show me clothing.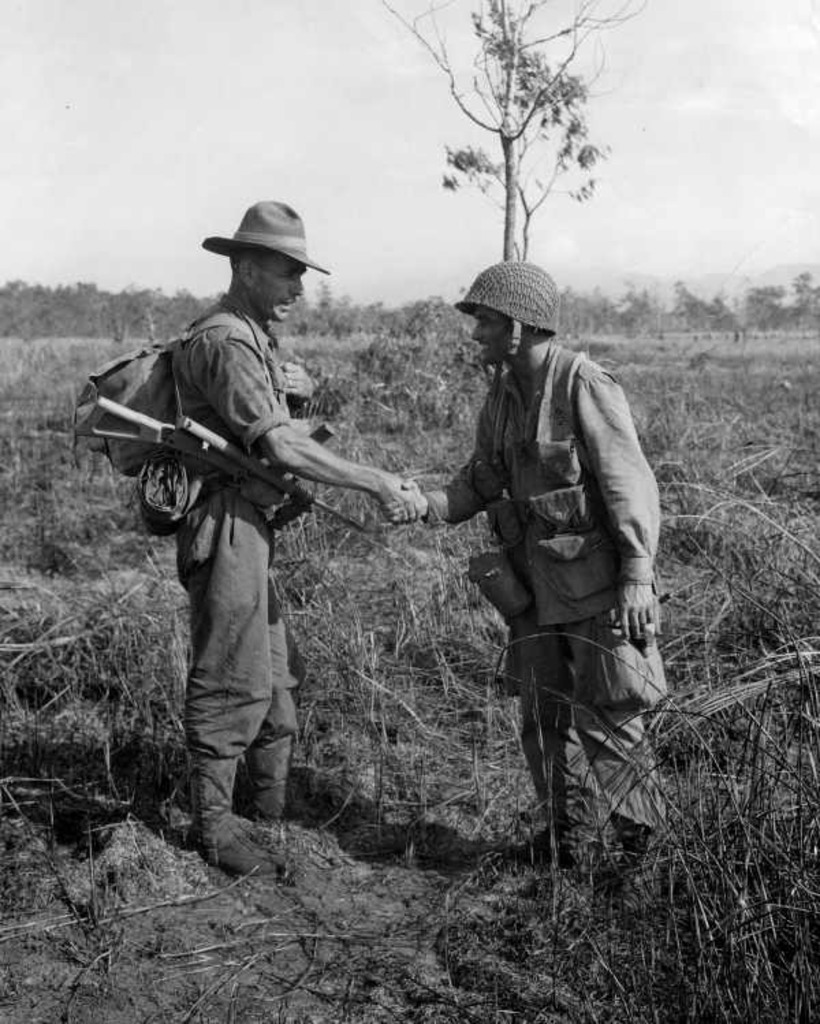
clothing is here: [x1=411, y1=260, x2=670, y2=794].
